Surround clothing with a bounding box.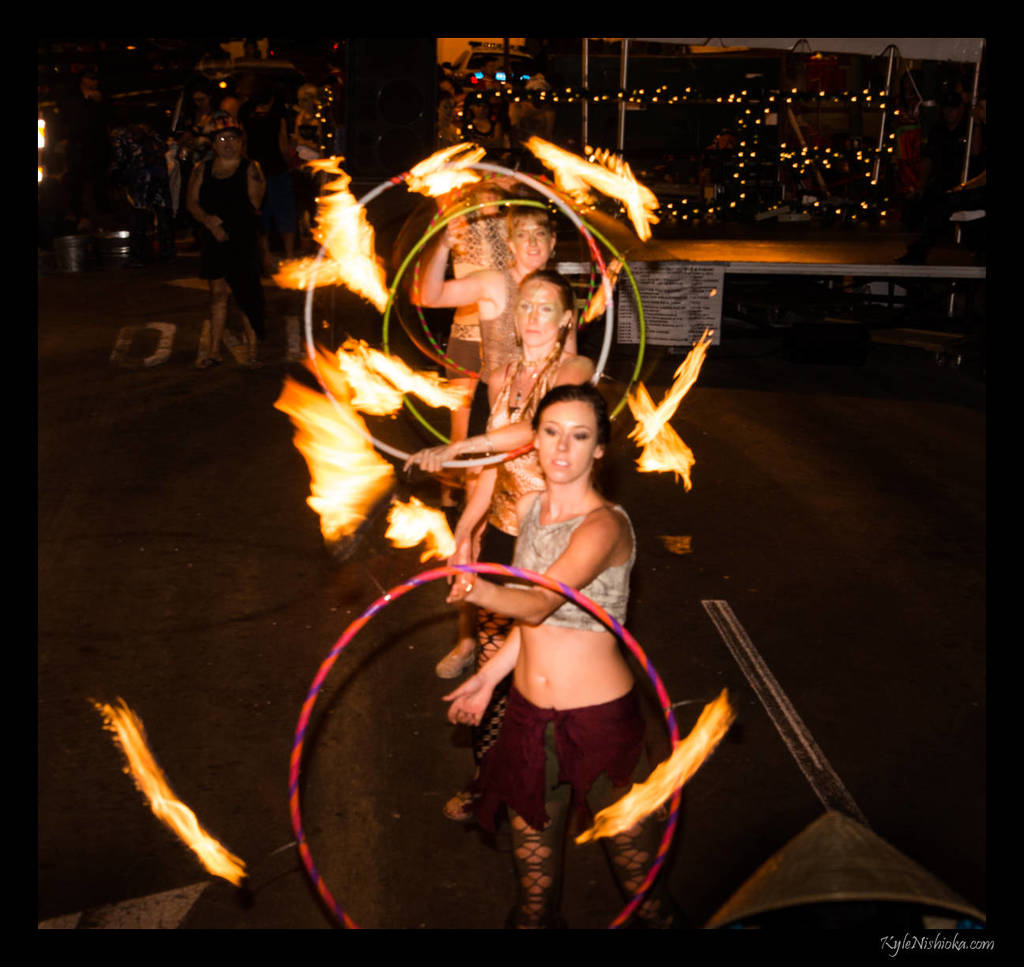
499, 492, 630, 632.
